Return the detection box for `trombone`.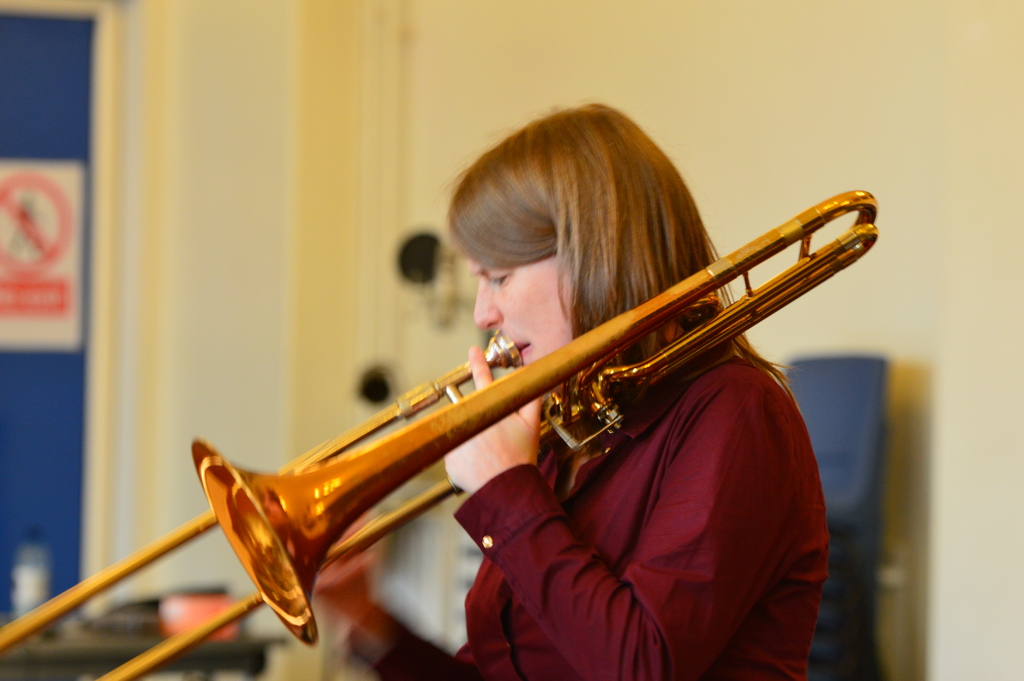
bbox=[0, 181, 880, 680].
